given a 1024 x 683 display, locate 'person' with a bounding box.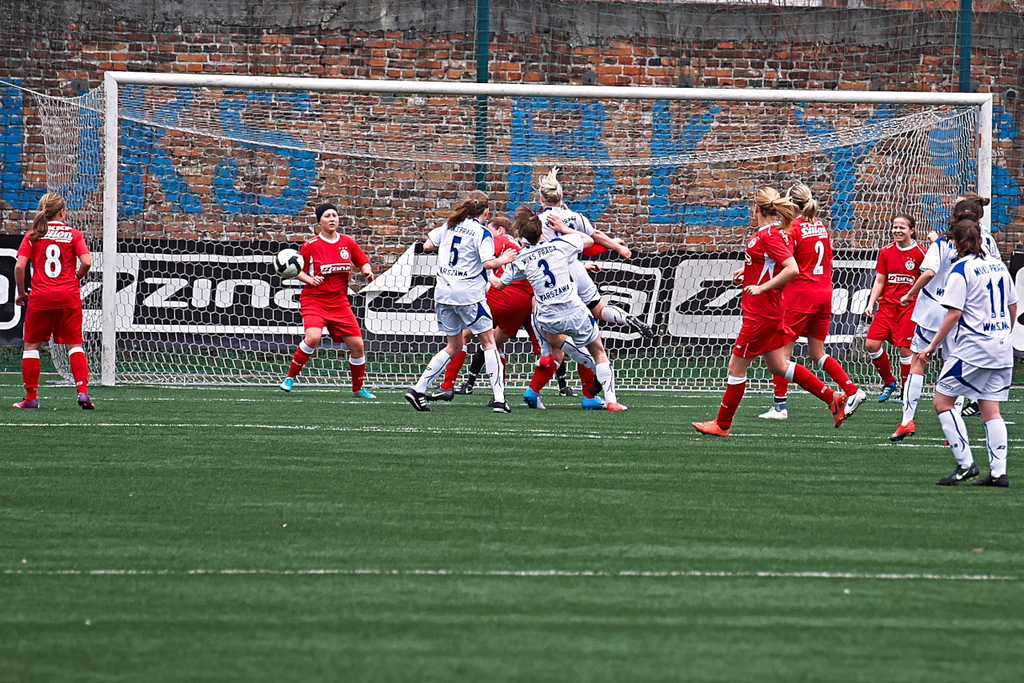
Located: 885/194/1014/441.
